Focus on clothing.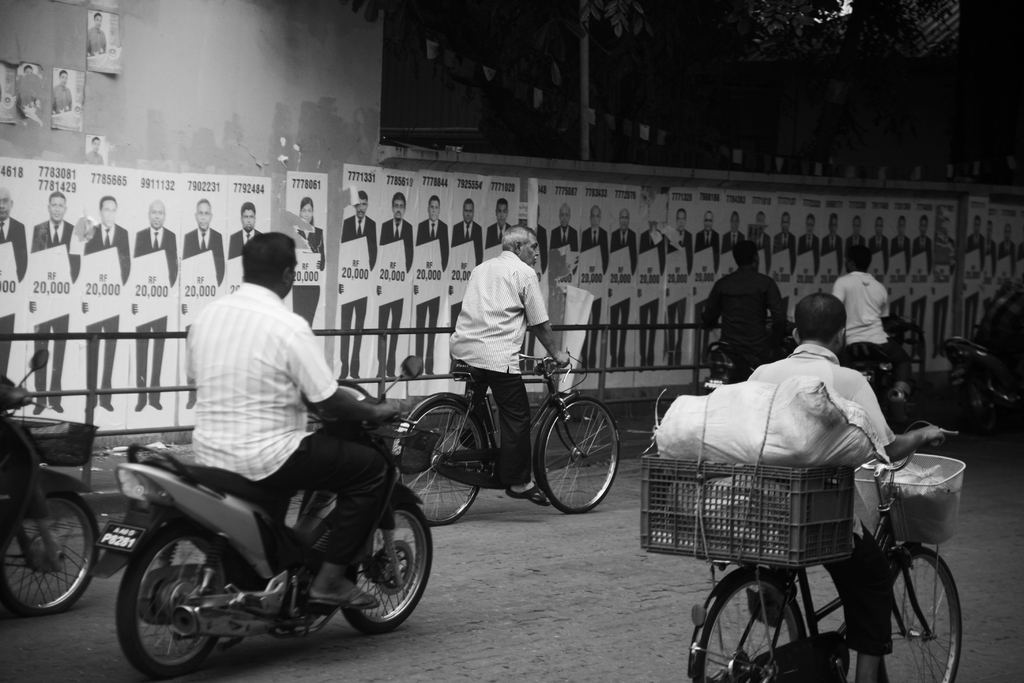
Focused at BBox(342, 215, 378, 372).
